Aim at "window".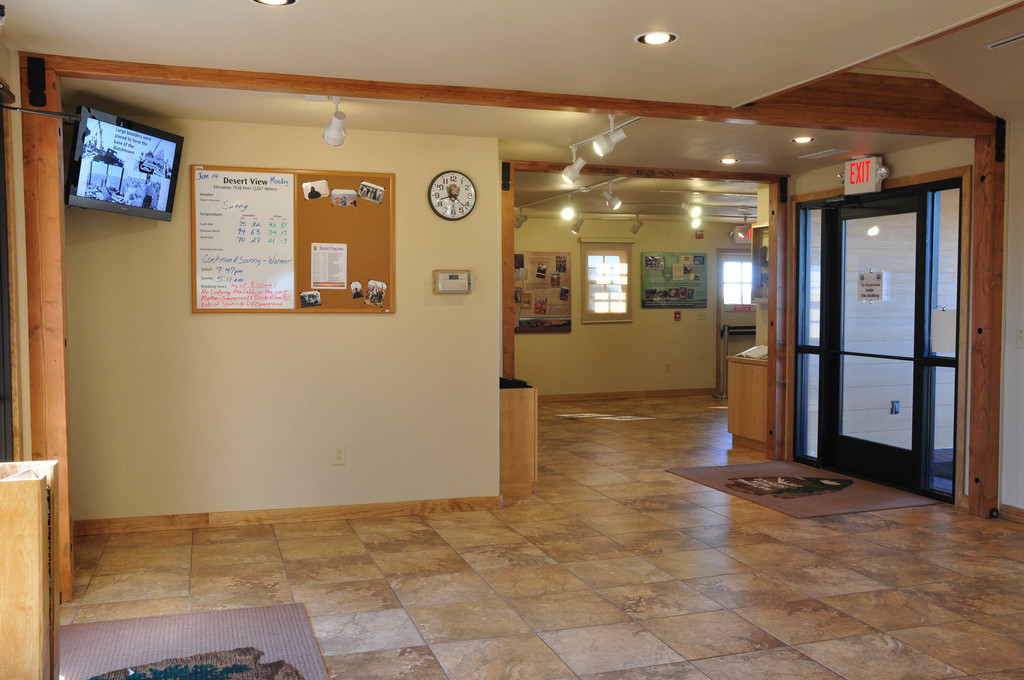
Aimed at (717,250,753,305).
